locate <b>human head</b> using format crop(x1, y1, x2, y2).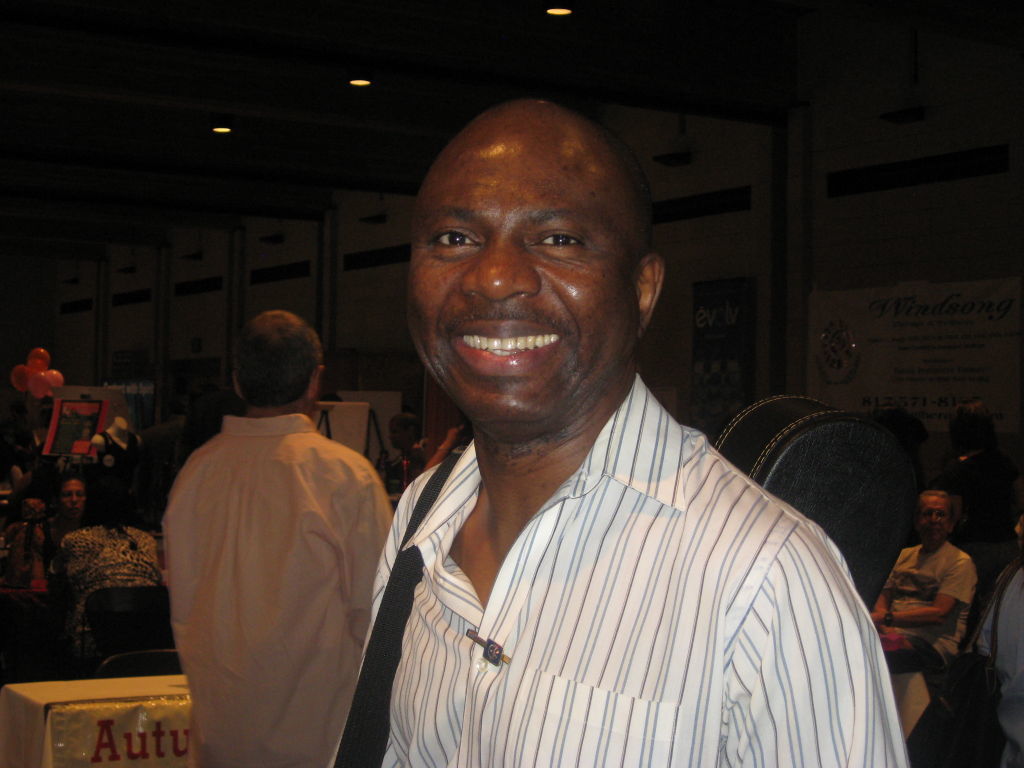
crop(229, 311, 329, 408).
